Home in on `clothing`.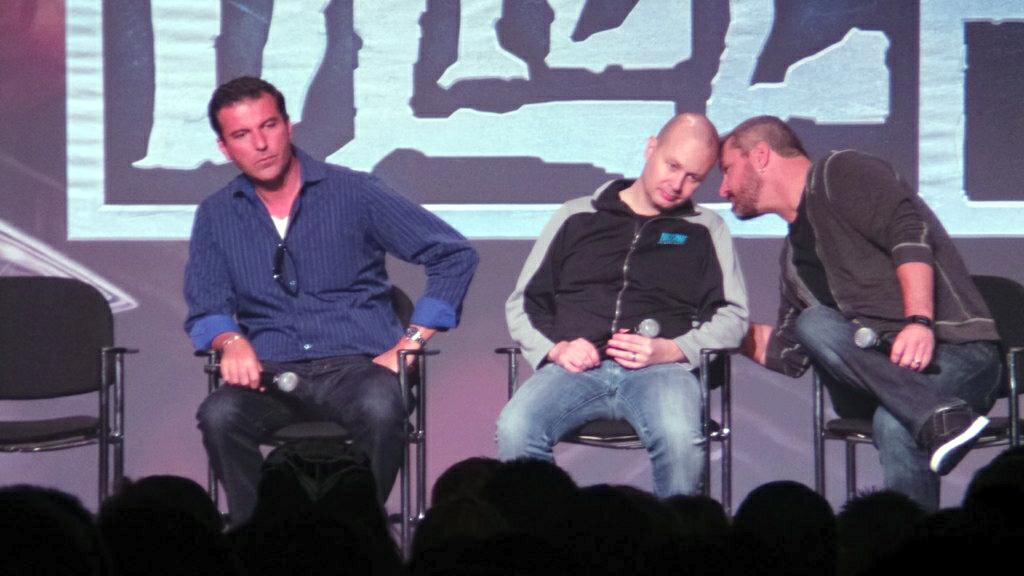
Homed in at bbox(493, 163, 755, 519).
